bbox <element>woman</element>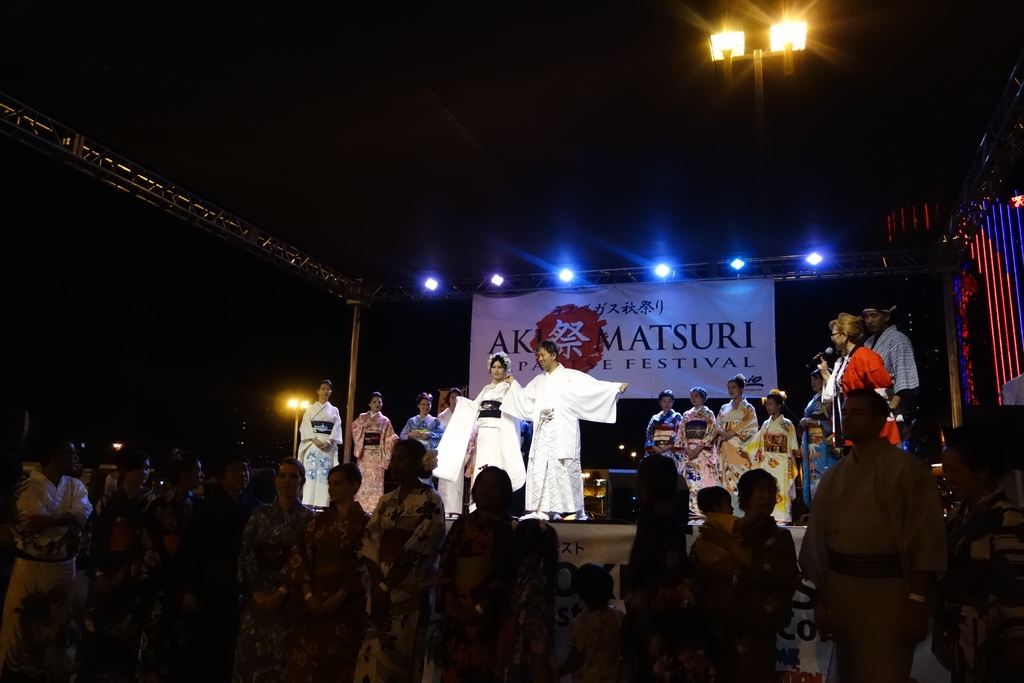
{"left": 824, "top": 309, "right": 900, "bottom": 457}
